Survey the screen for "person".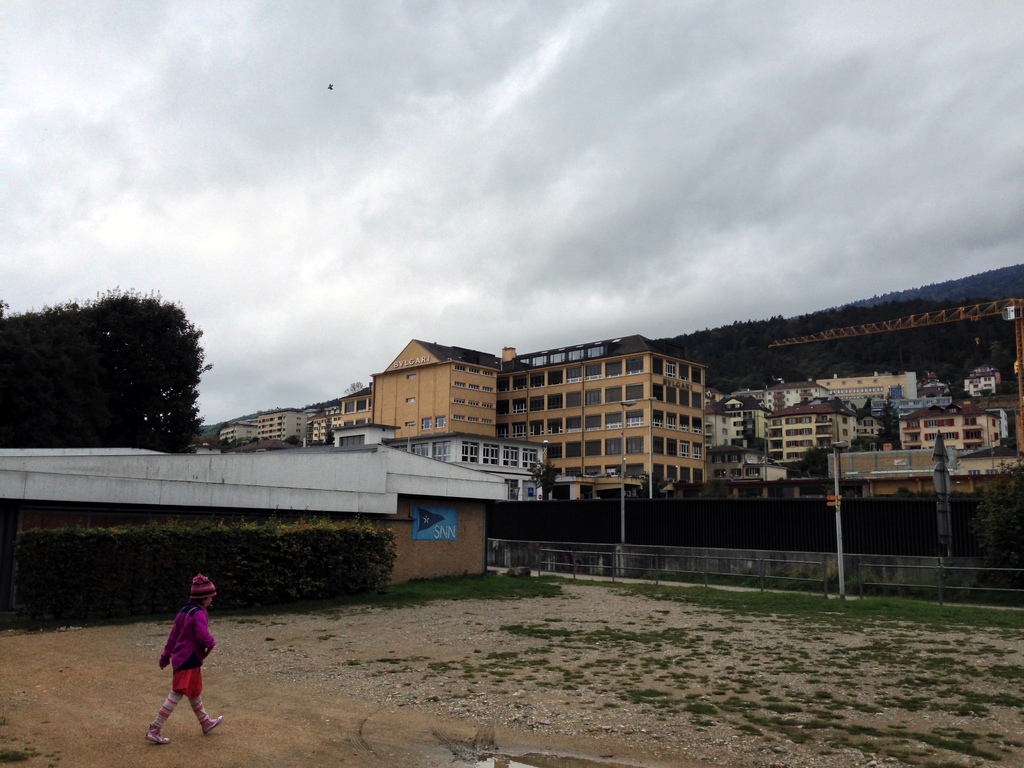
Survey found: [x1=147, y1=569, x2=228, y2=741].
